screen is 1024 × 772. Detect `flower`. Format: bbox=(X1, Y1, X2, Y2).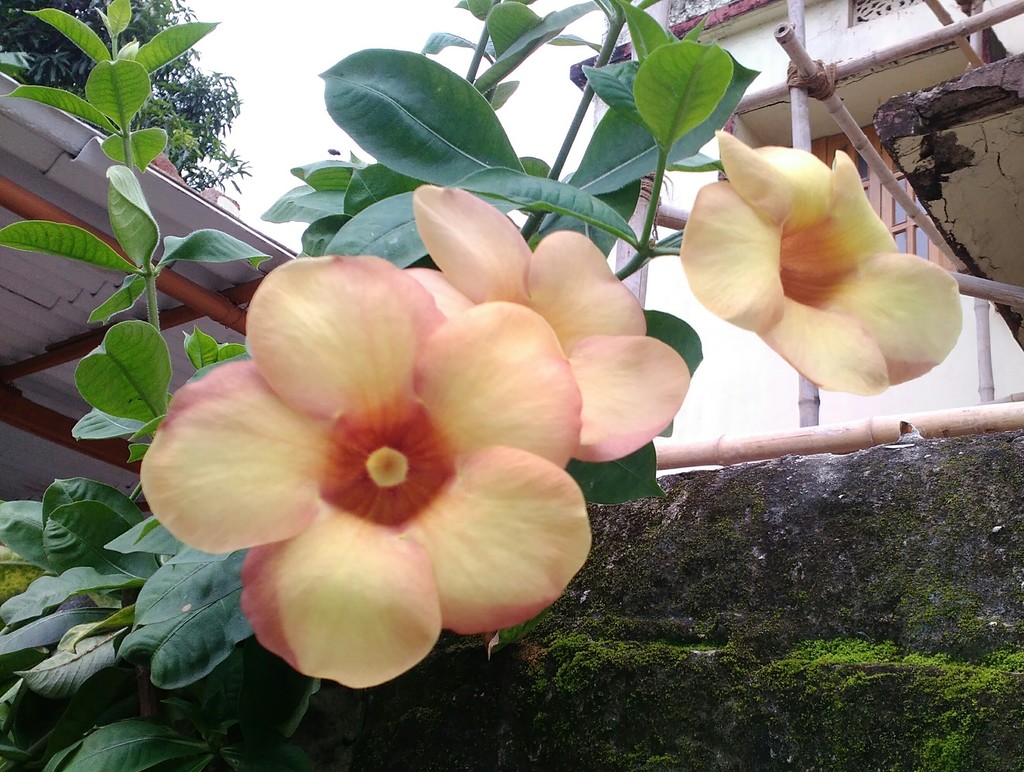
bbox=(396, 180, 689, 466).
